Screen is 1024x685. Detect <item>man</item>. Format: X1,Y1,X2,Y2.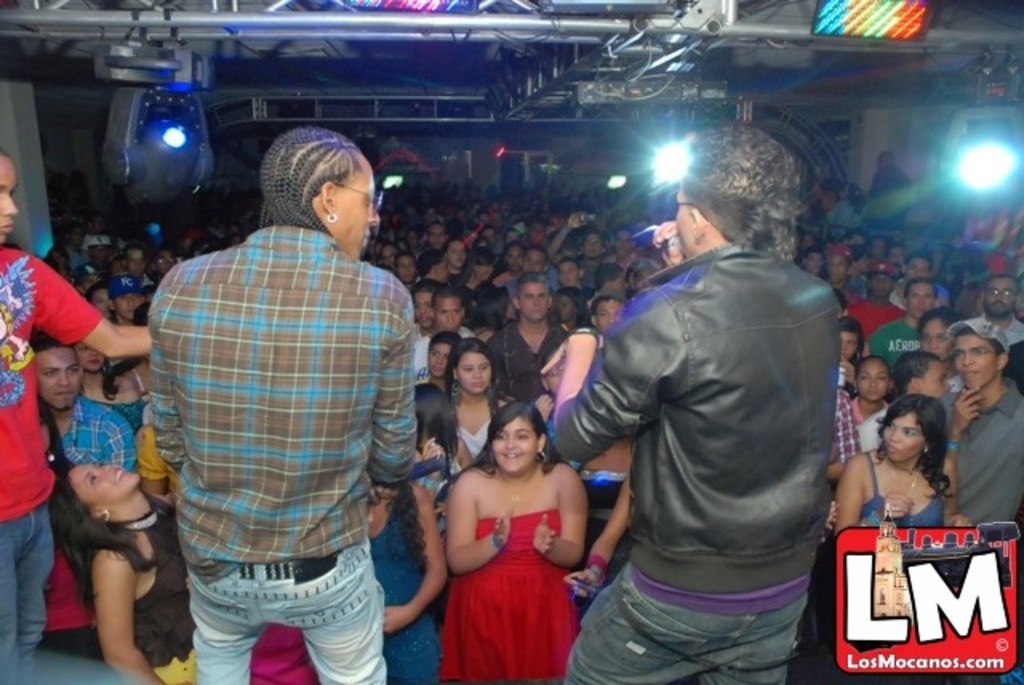
851,347,955,451.
